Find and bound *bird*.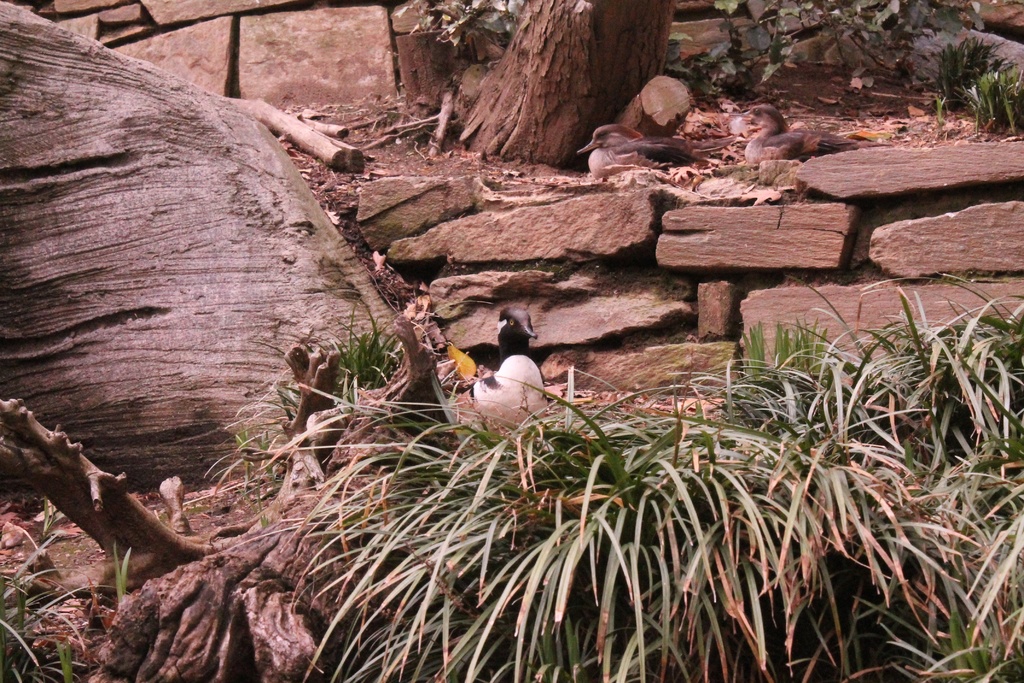
Bound: crop(723, 92, 867, 176).
